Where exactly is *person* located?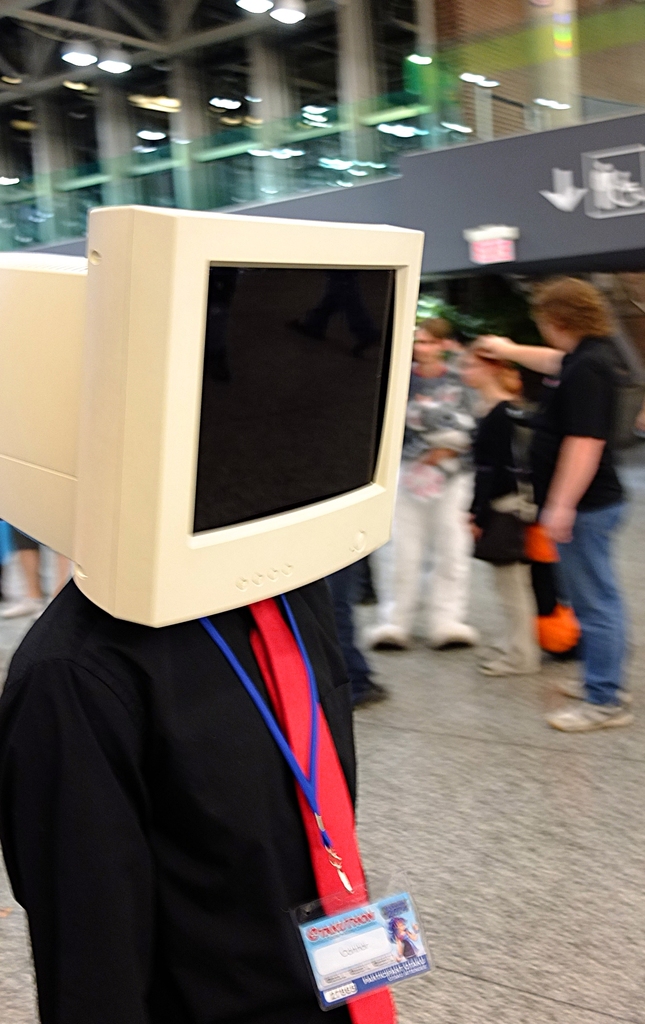
Its bounding box is select_region(467, 332, 537, 678).
